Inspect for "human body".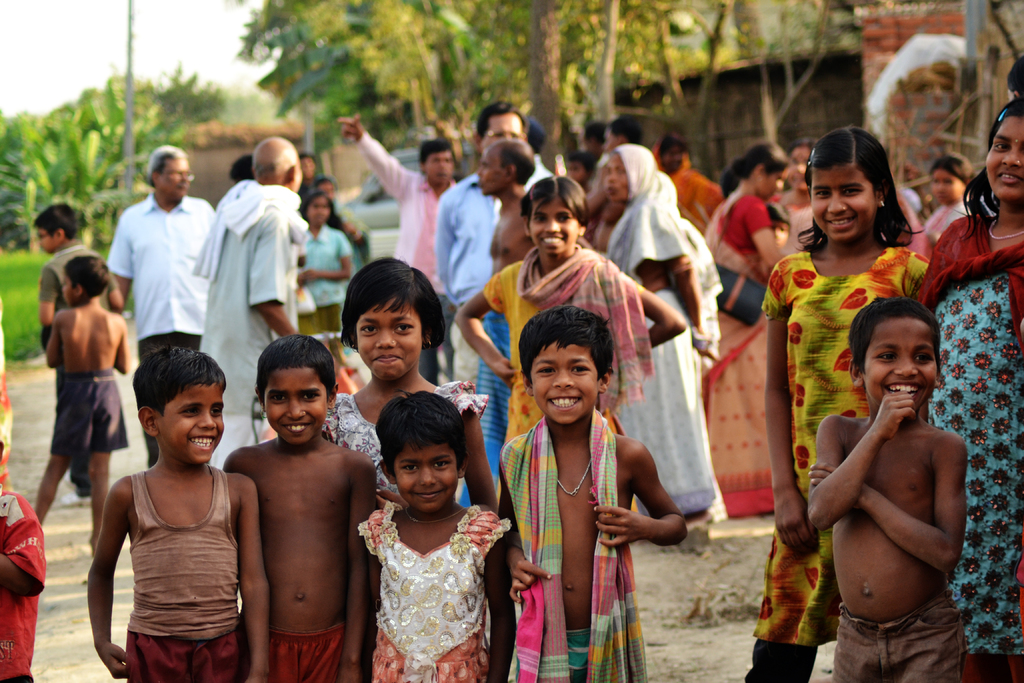
Inspection: (left=810, top=393, right=965, bottom=682).
